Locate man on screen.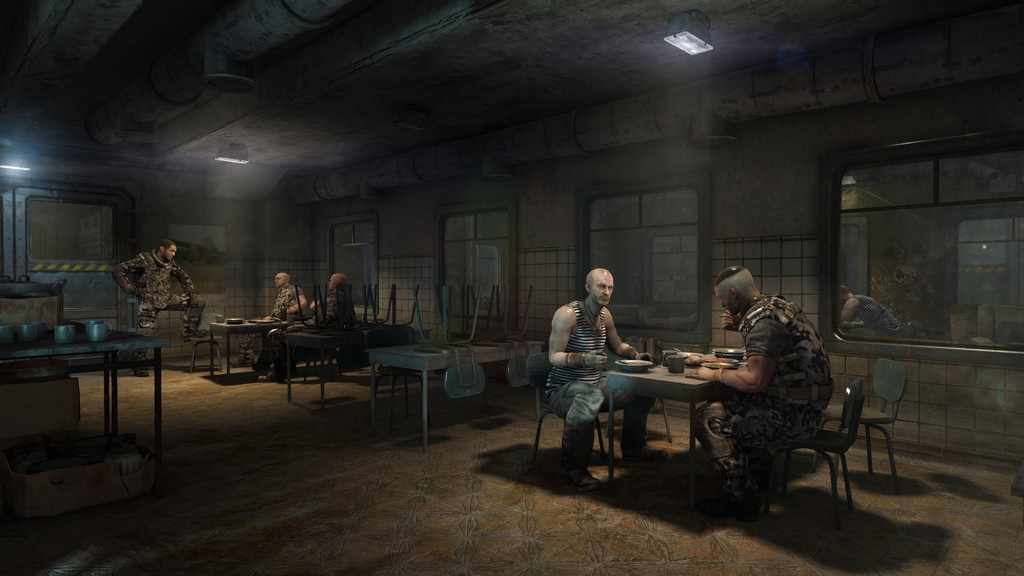
On screen at Rect(542, 271, 639, 479).
